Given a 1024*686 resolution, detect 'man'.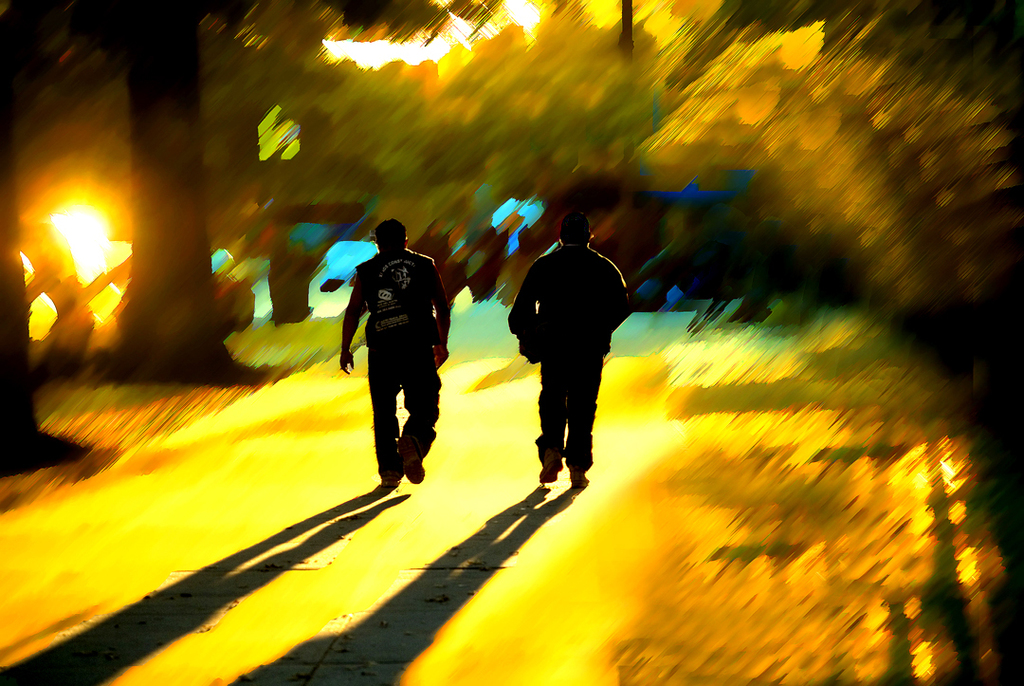
l=505, t=207, r=628, b=492.
